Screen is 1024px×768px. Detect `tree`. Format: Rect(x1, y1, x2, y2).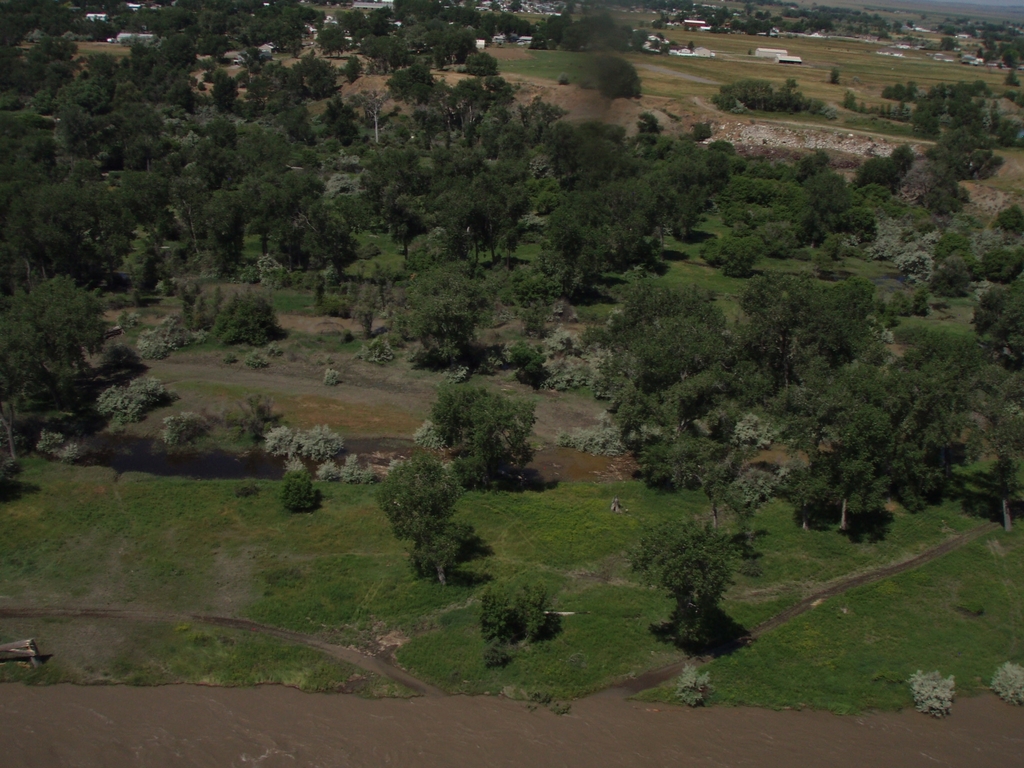
Rect(865, 317, 959, 520).
